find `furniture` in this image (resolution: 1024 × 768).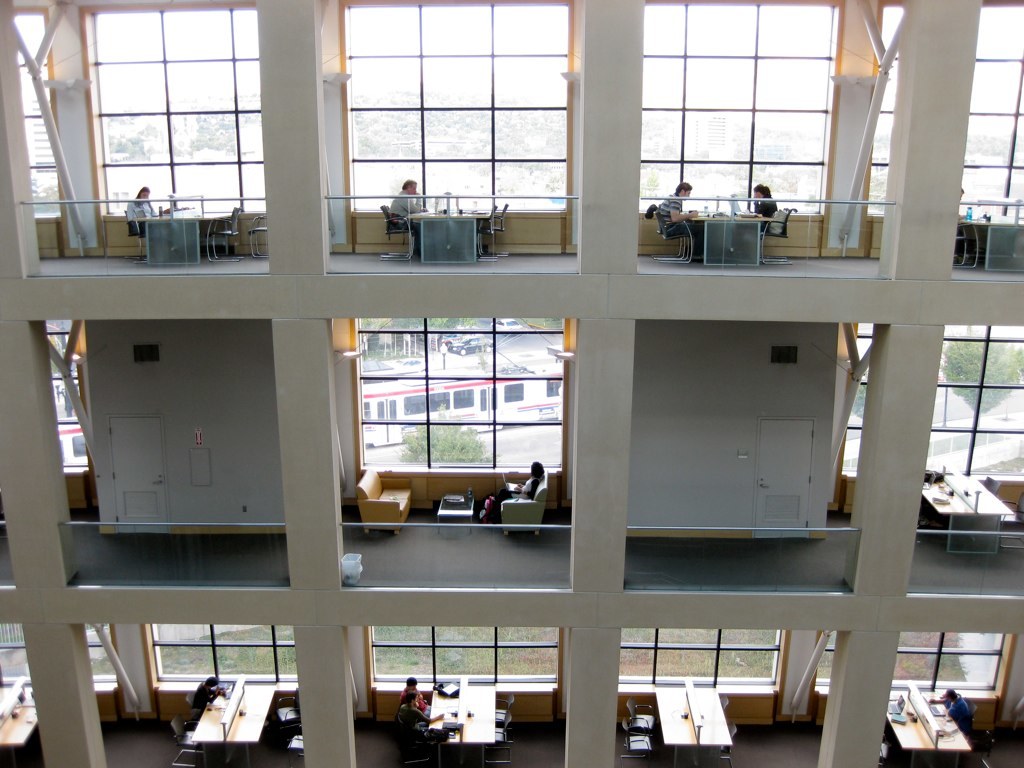
x1=0 y1=686 x2=38 y2=767.
